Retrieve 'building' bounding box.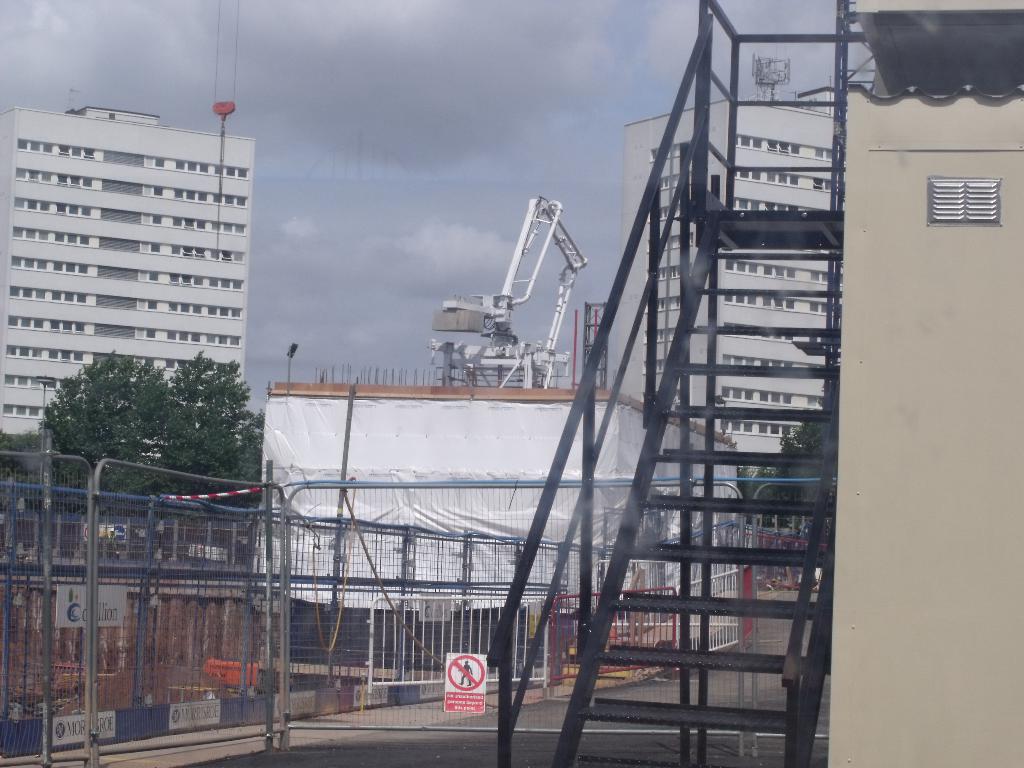
Bounding box: [left=0, top=107, right=259, bottom=435].
